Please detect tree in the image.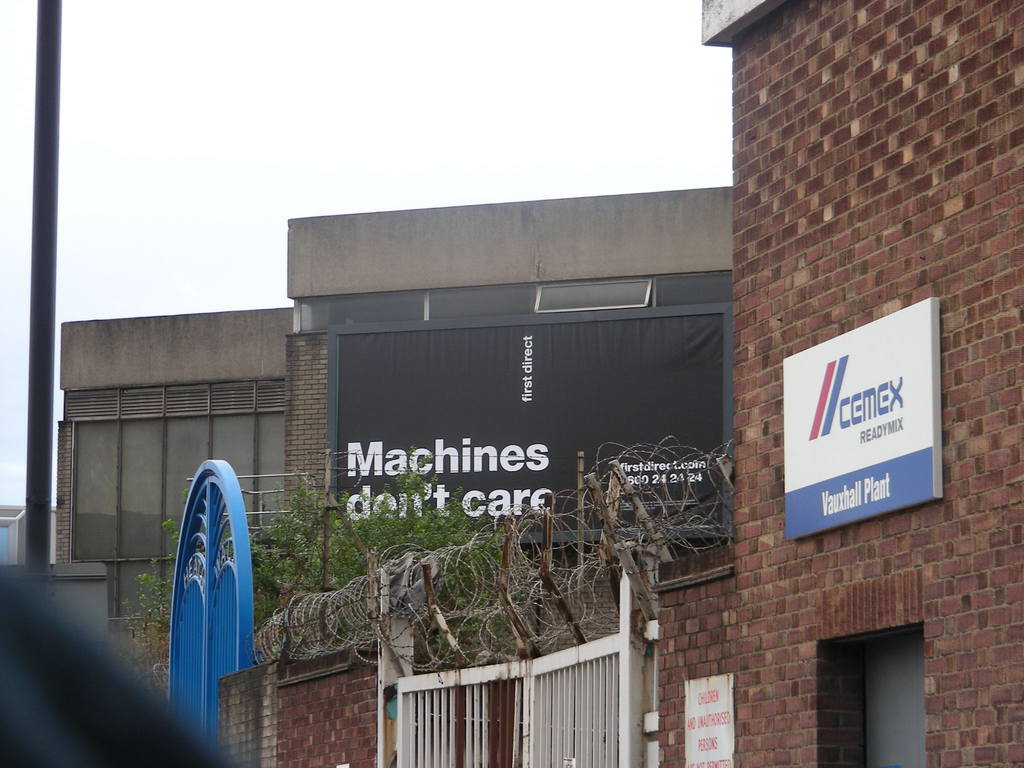
crop(120, 447, 515, 638).
